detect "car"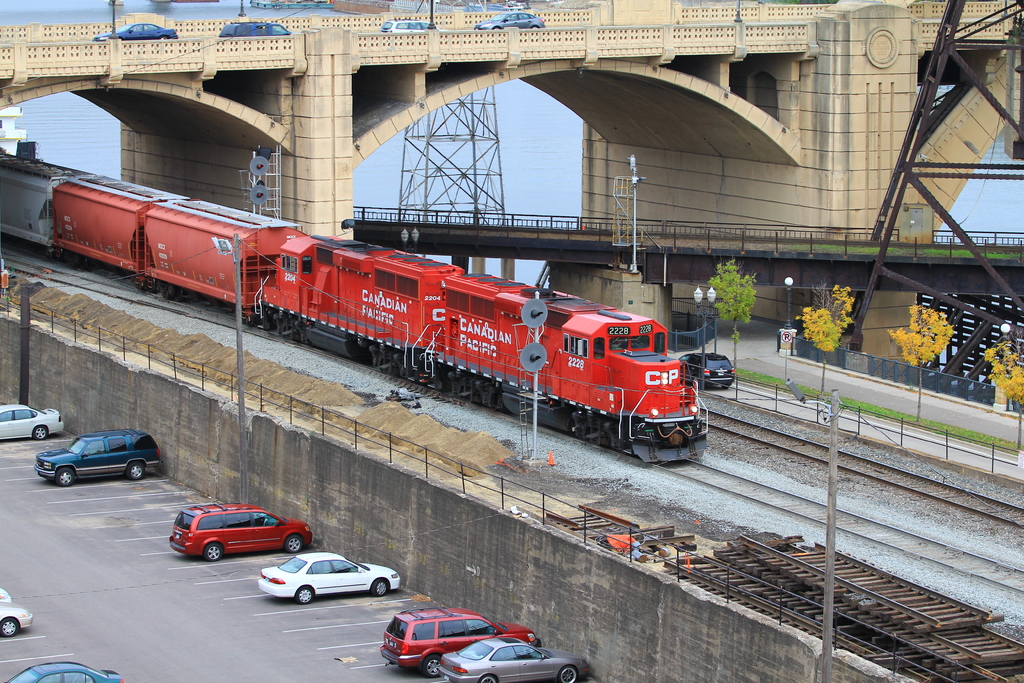
[x1=255, y1=548, x2=401, y2=608]
